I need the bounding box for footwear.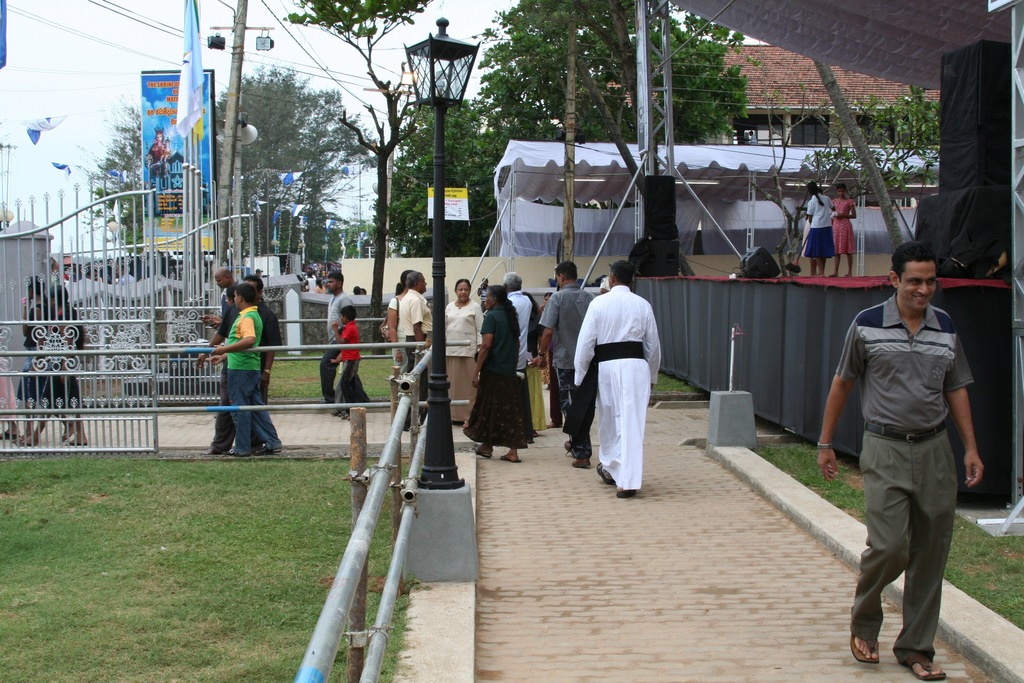
Here it is: 207 447 222 454.
